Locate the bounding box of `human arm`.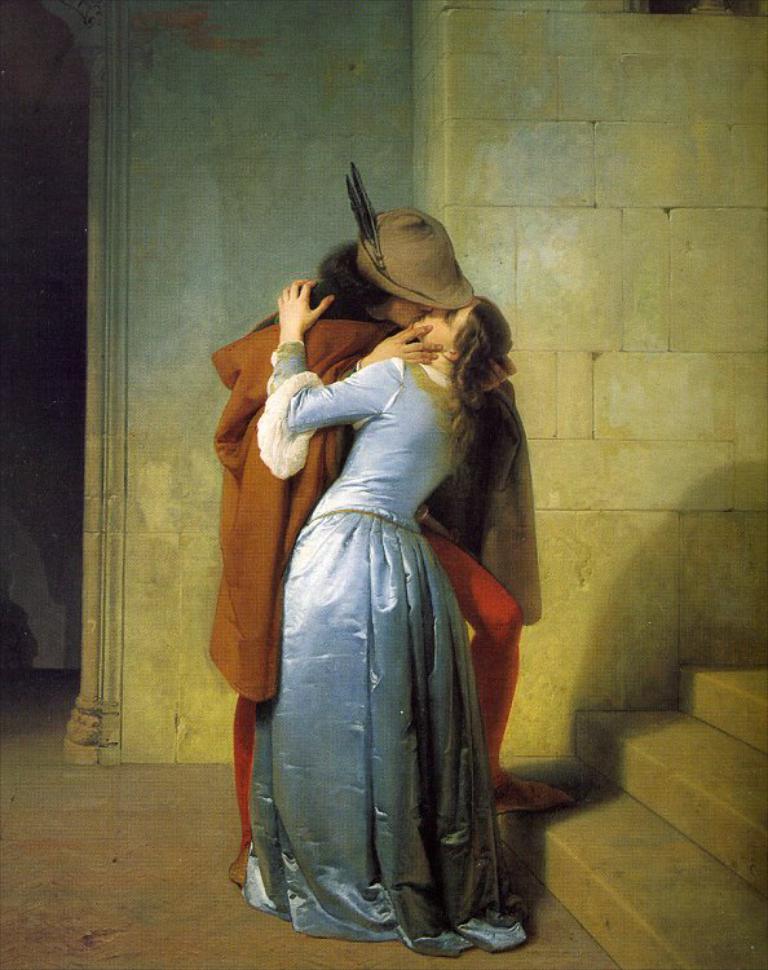
Bounding box: box=[339, 321, 443, 369].
